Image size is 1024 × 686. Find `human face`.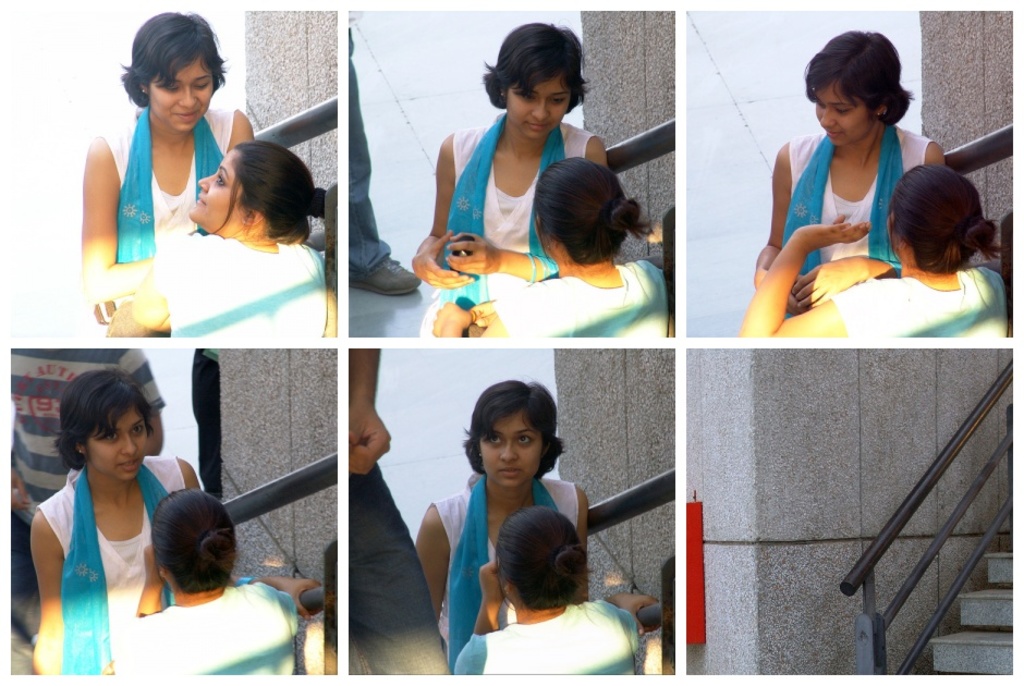
[191, 151, 243, 222].
